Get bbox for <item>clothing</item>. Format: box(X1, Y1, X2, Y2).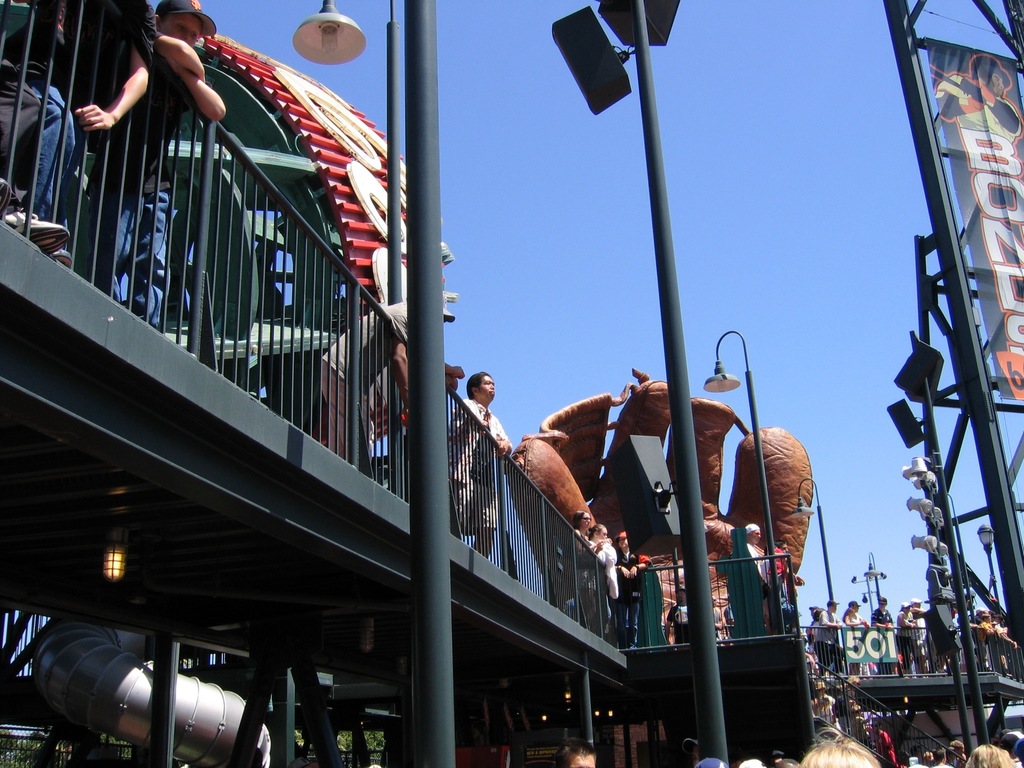
box(82, 29, 217, 331).
